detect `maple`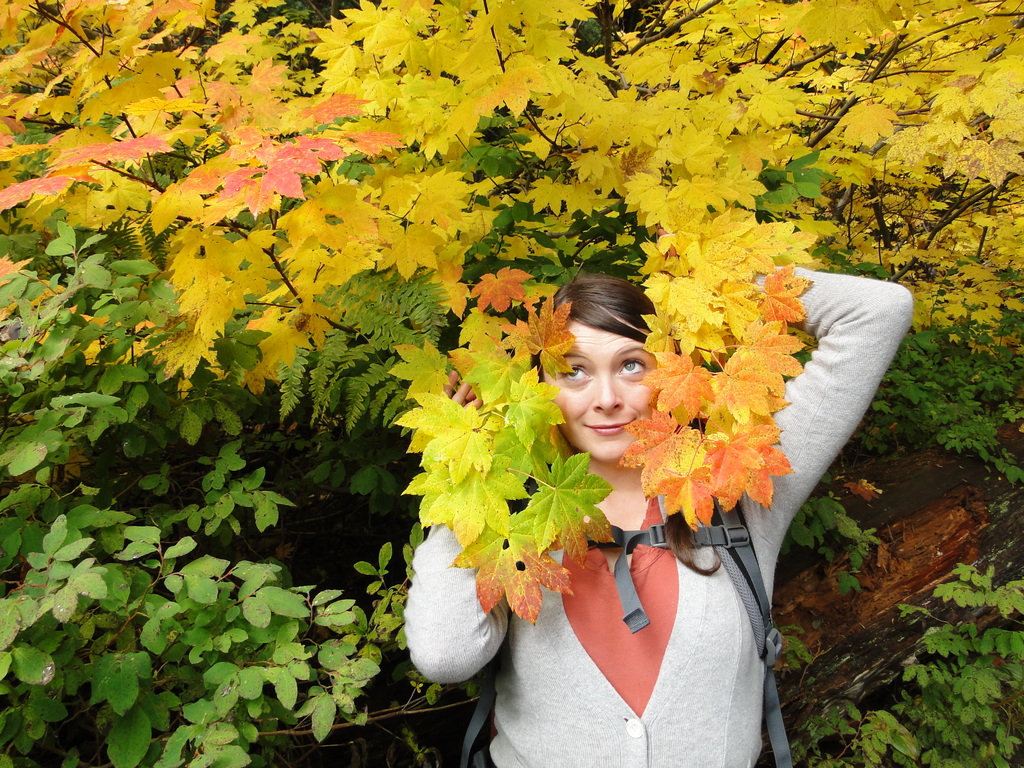
left=502, top=447, right=620, bottom=568
